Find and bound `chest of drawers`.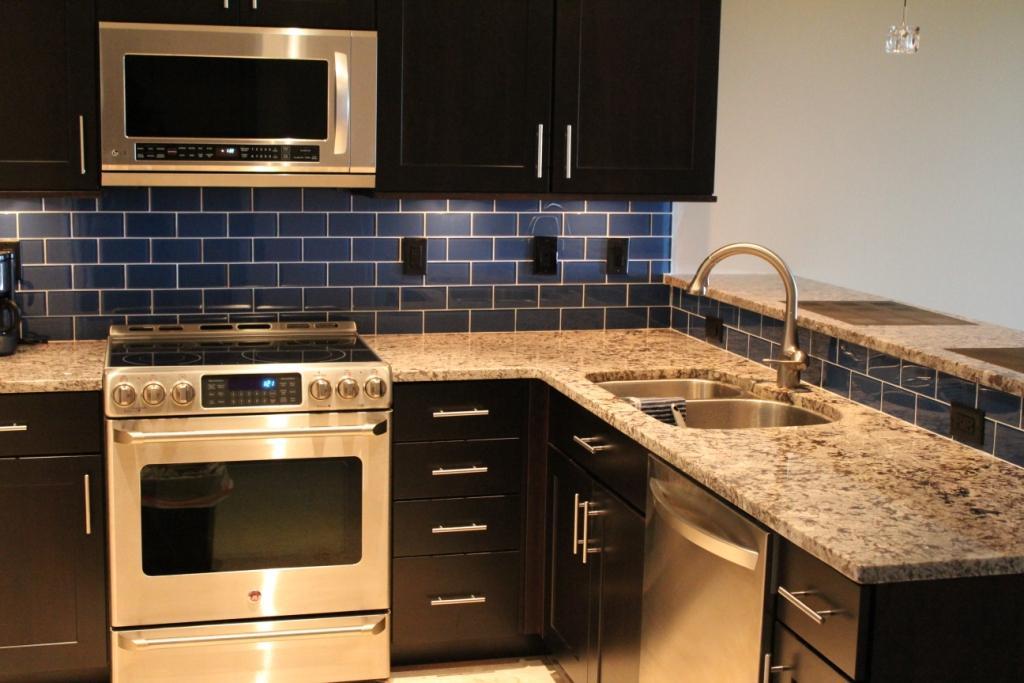
Bound: bbox=[386, 378, 632, 682].
